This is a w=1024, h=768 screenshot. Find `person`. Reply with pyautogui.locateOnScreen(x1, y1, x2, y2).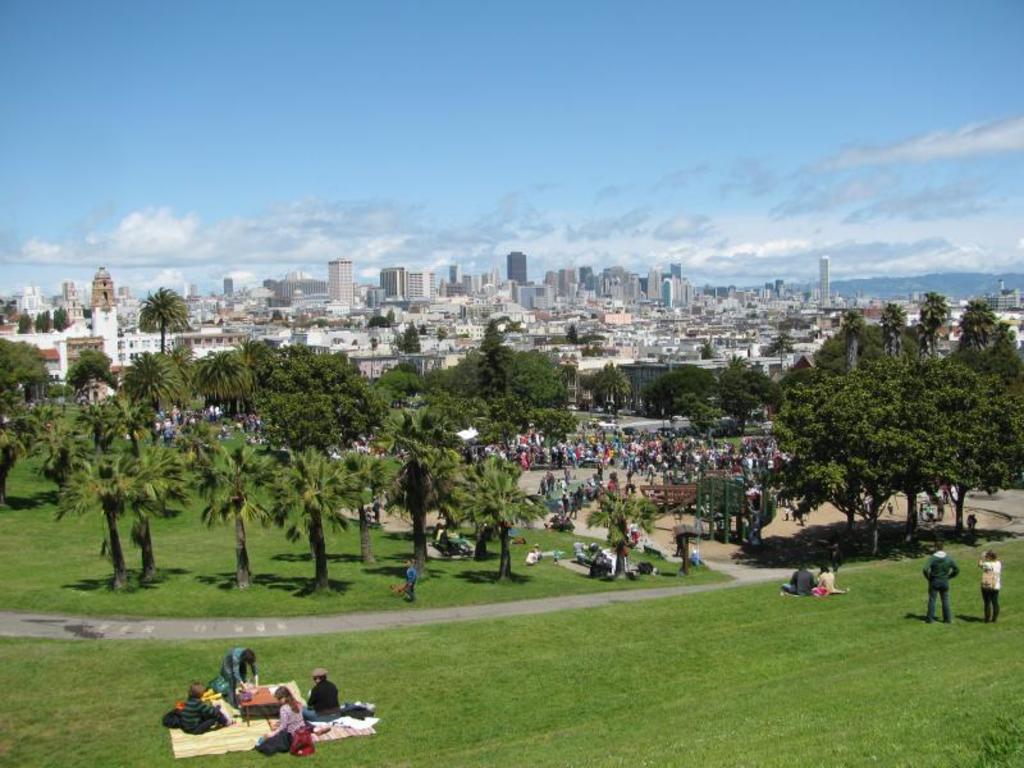
pyautogui.locateOnScreen(301, 660, 351, 722).
